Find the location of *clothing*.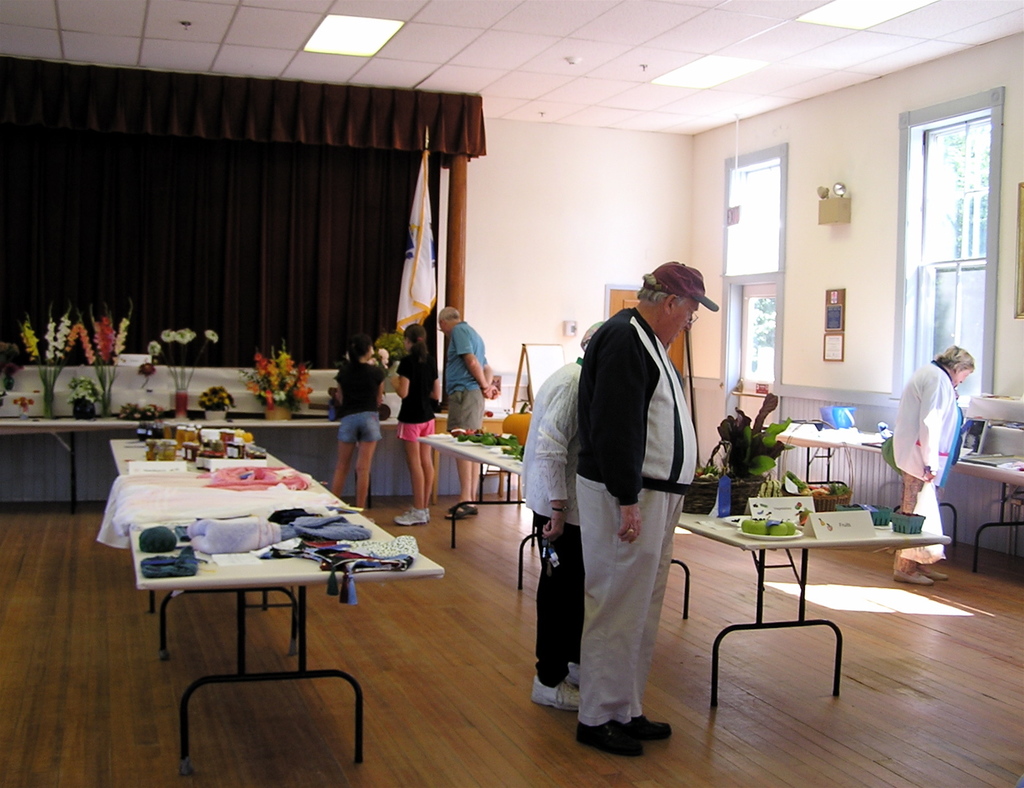
Location: bbox=[538, 263, 713, 743].
